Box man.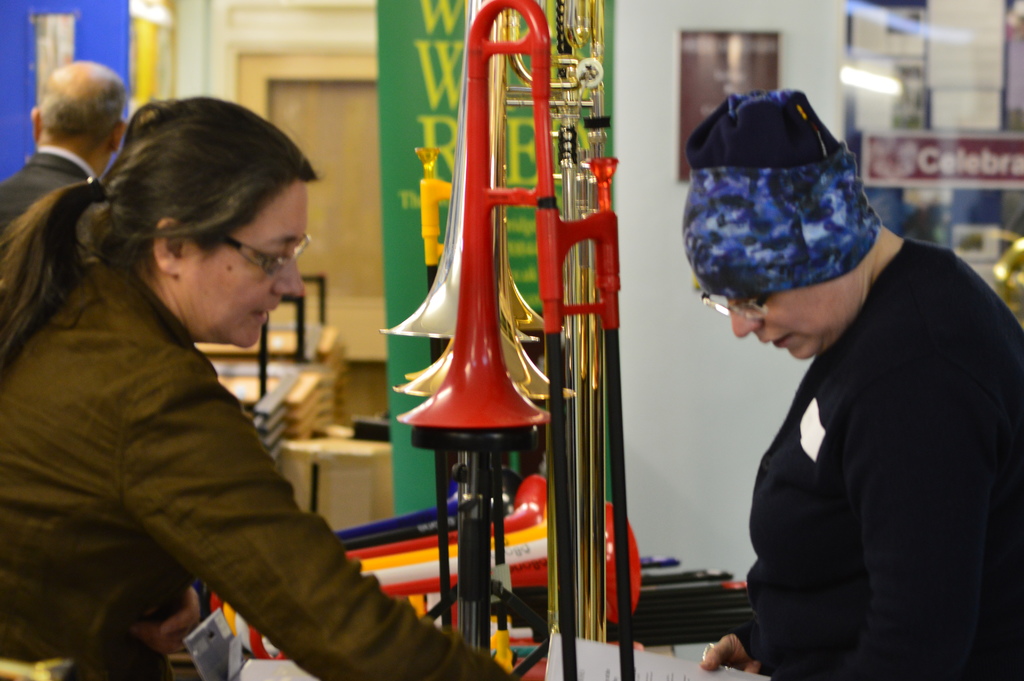
[x1=0, y1=58, x2=128, y2=276].
